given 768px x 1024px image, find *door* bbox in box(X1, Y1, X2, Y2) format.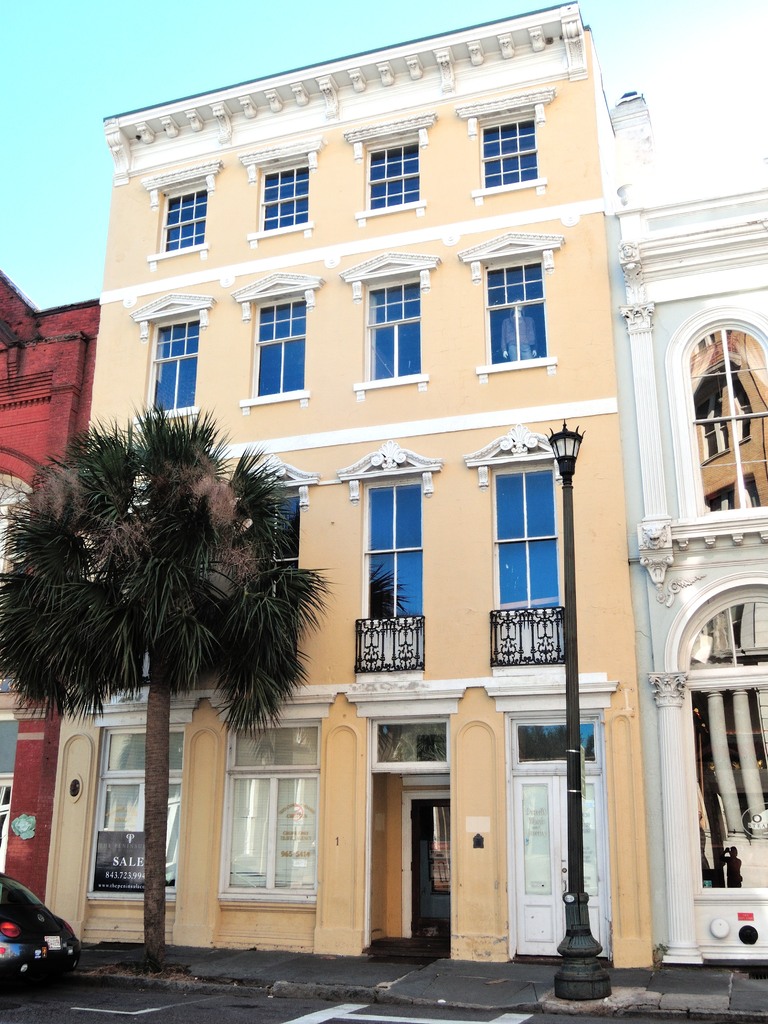
box(409, 801, 449, 937).
